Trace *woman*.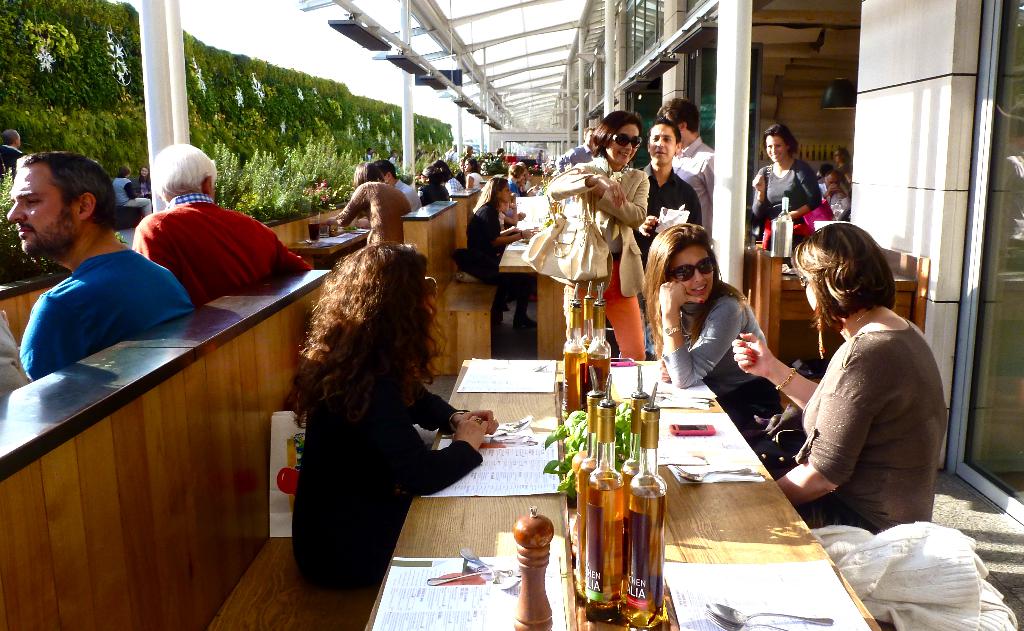
Traced to (x1=287, y1=242, x2=493, y2=591).
